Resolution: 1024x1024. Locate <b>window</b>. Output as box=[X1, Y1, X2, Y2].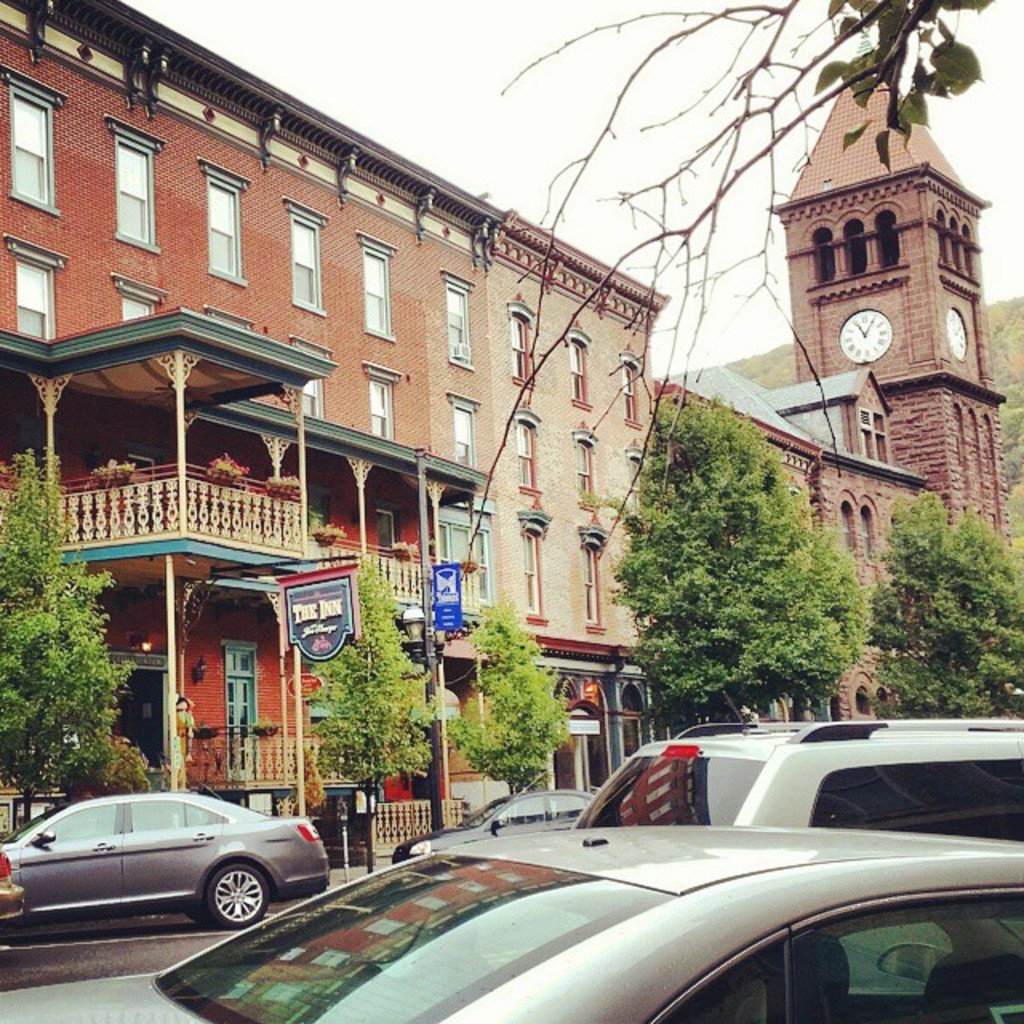
box=[622, 350, 638, 424].
